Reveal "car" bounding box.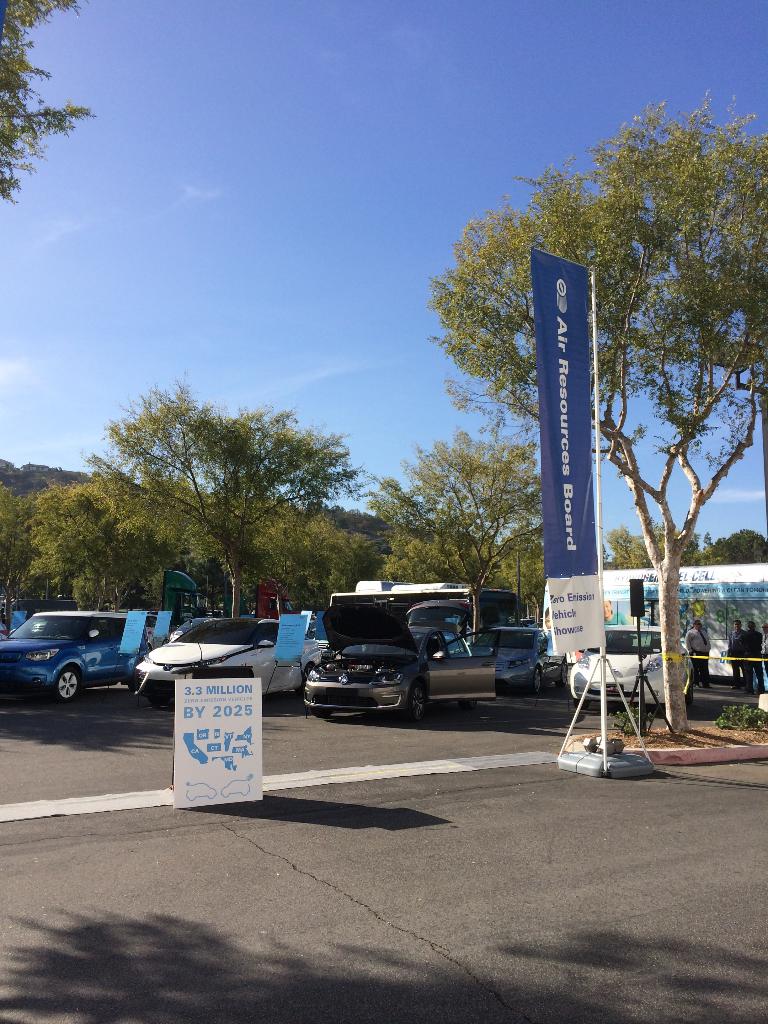
Revealed: 132 615 321 689.
